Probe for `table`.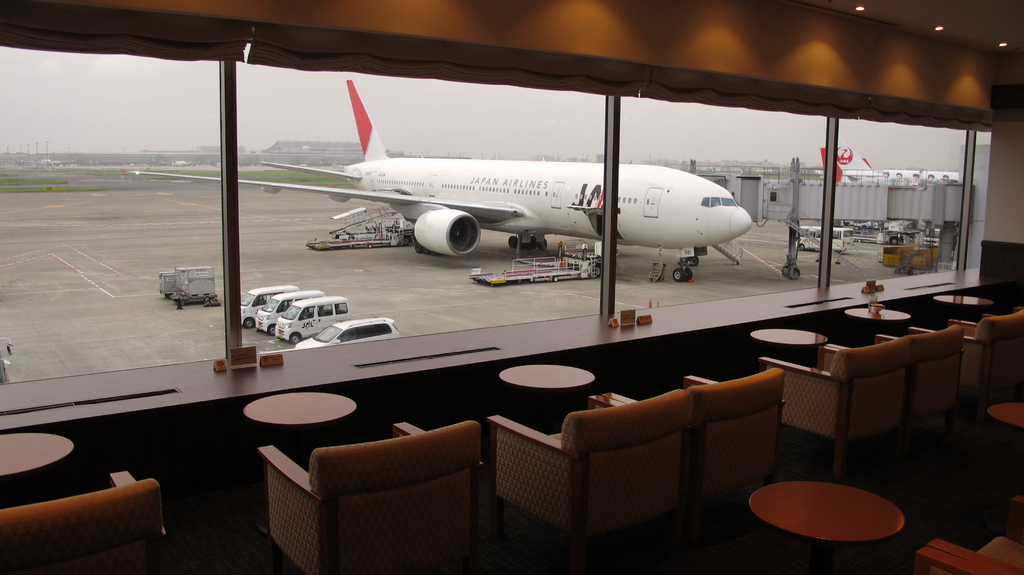
Probe result: (847, 309, 909, 318).
